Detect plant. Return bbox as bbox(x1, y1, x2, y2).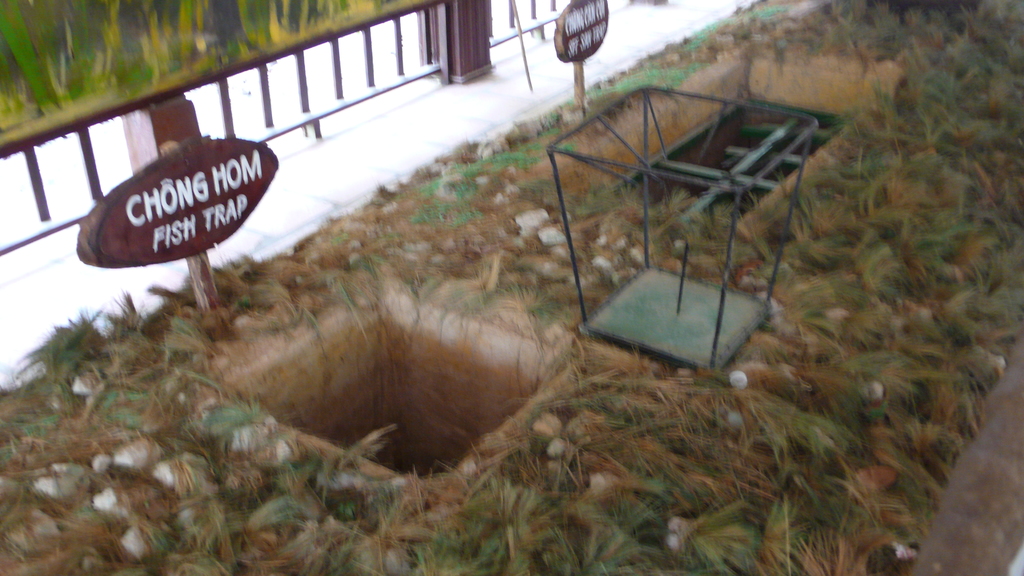
bbox(755, 0, 1023, 324).
